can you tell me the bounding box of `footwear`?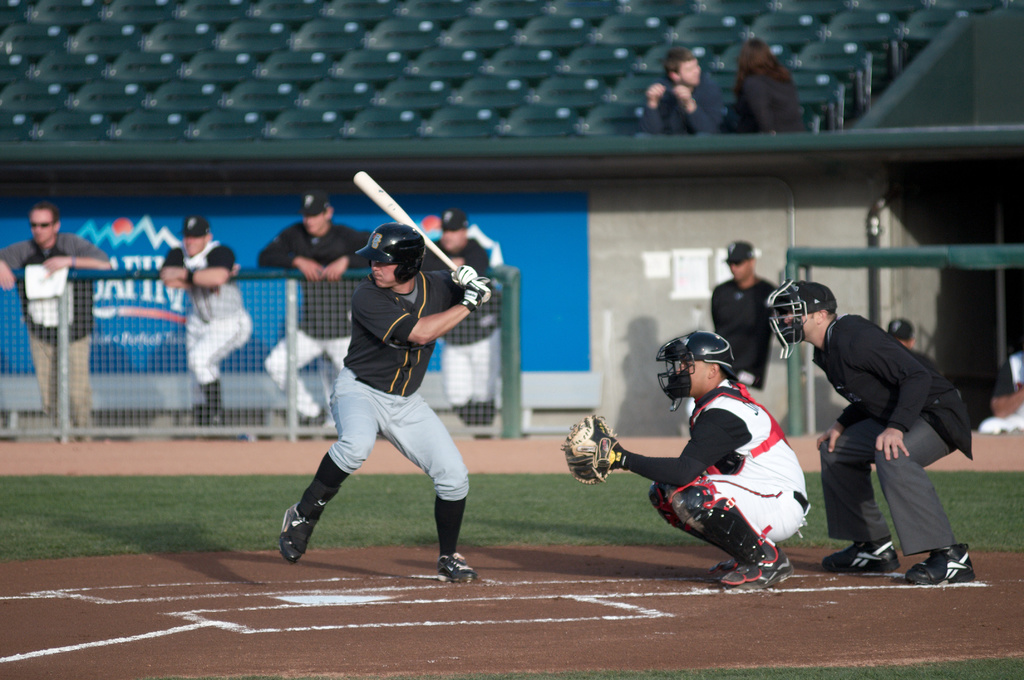
BBox(819, 541, 903, 571).
